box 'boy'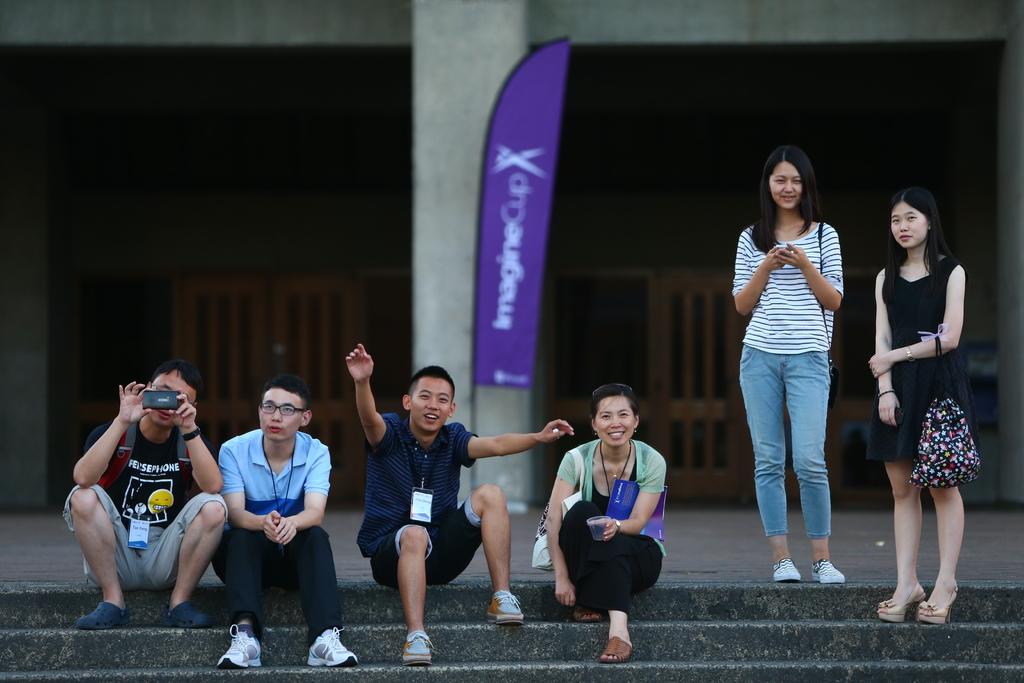
340 340 577 668
